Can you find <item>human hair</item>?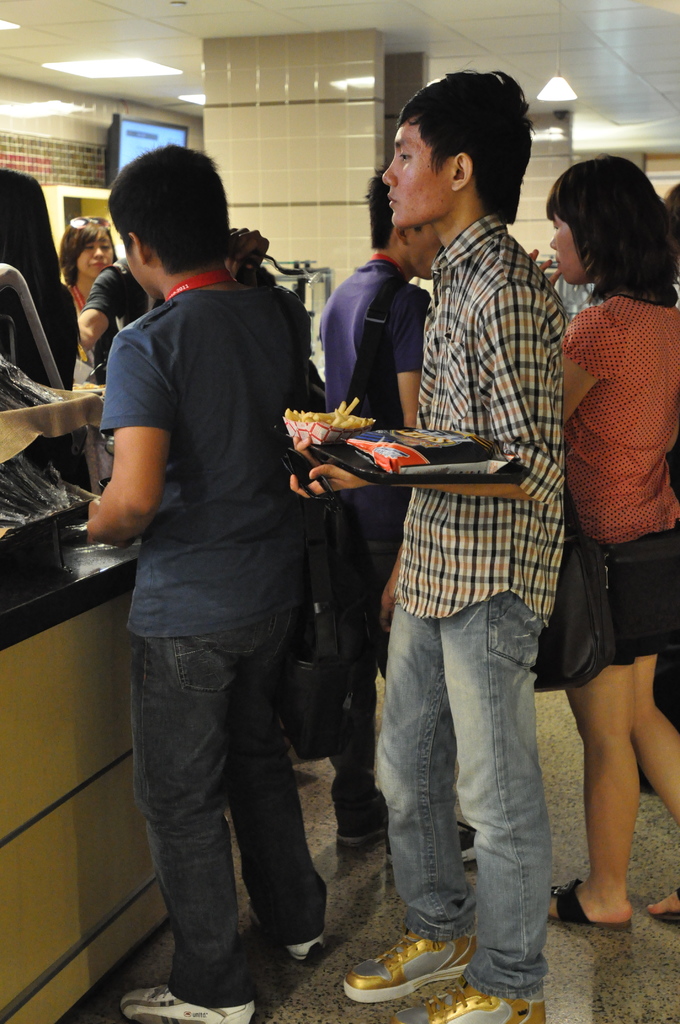
Yes, bounding box: {"x1": 560, "y1": 141, "x2": 668, "y2": 304}.
